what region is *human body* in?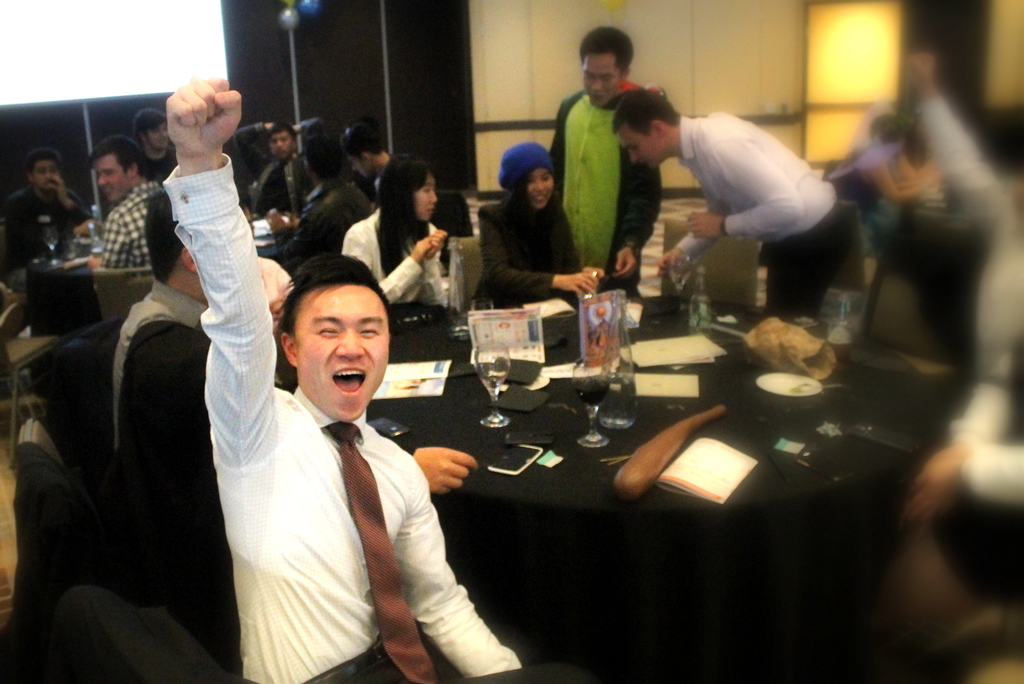
544/22/666/294.
